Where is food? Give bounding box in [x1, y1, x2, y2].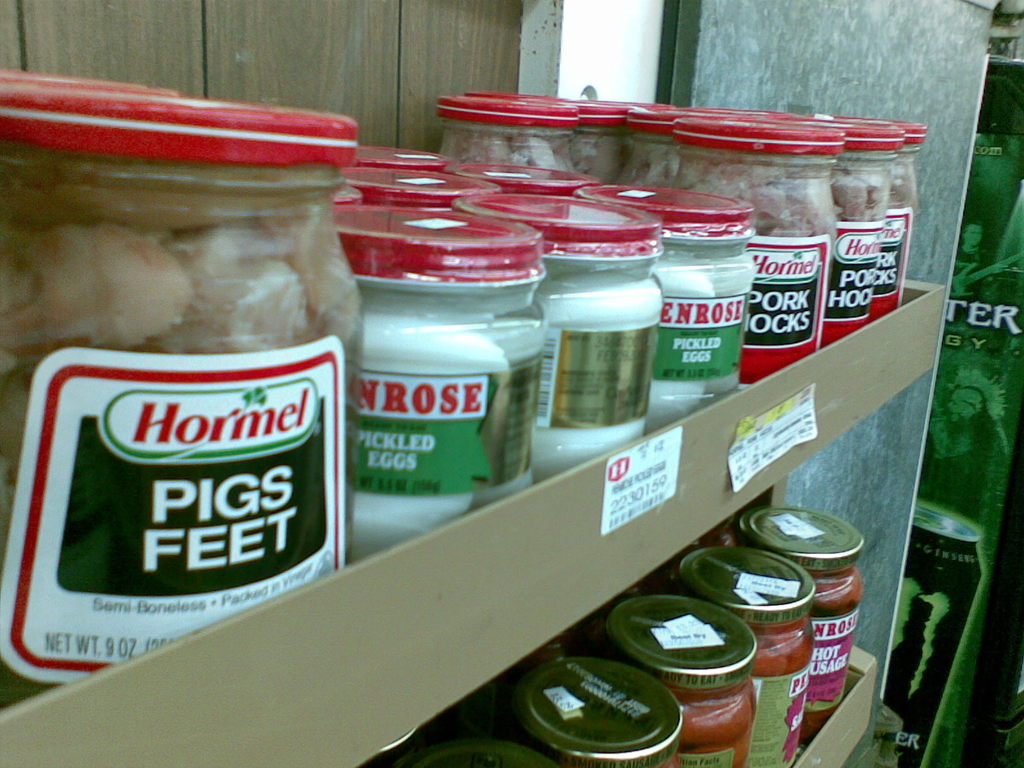
[833, 164, 890, 225].
